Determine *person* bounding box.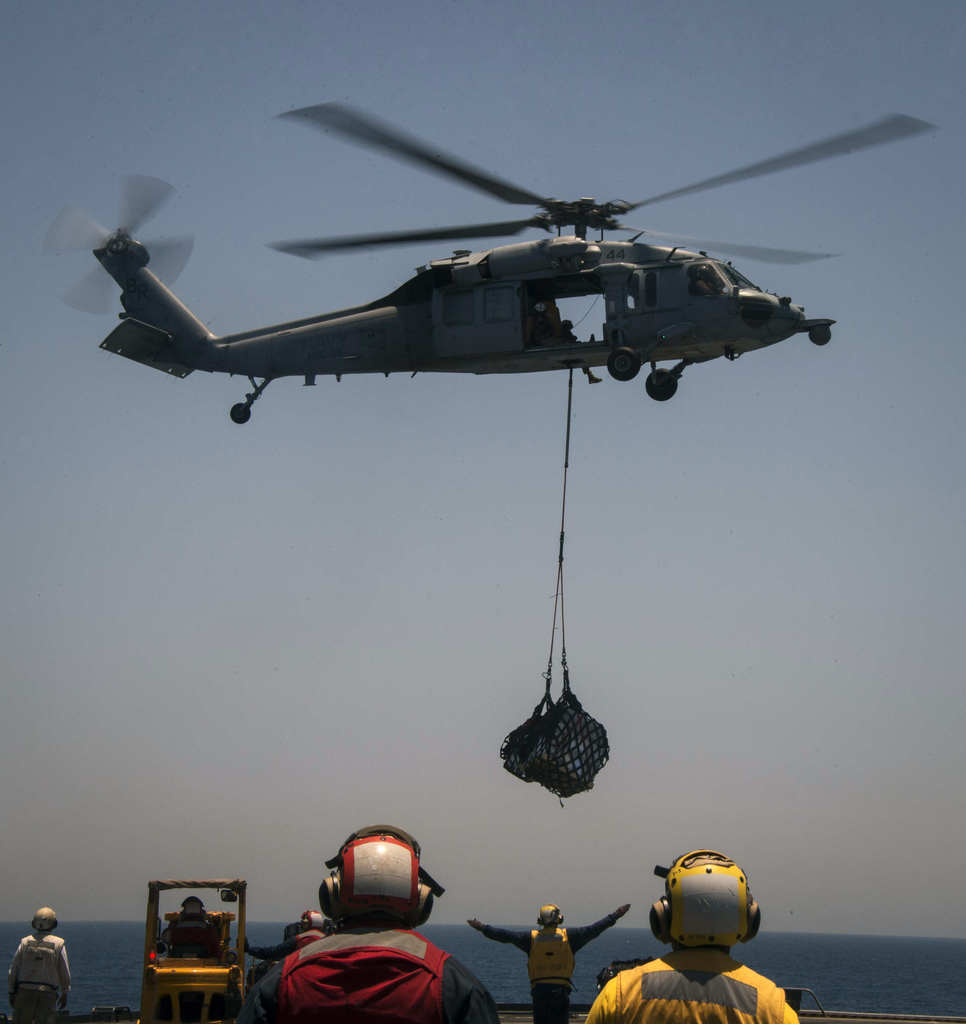
Determined: <bbox>236, 914, 329, 967</bbox>.
